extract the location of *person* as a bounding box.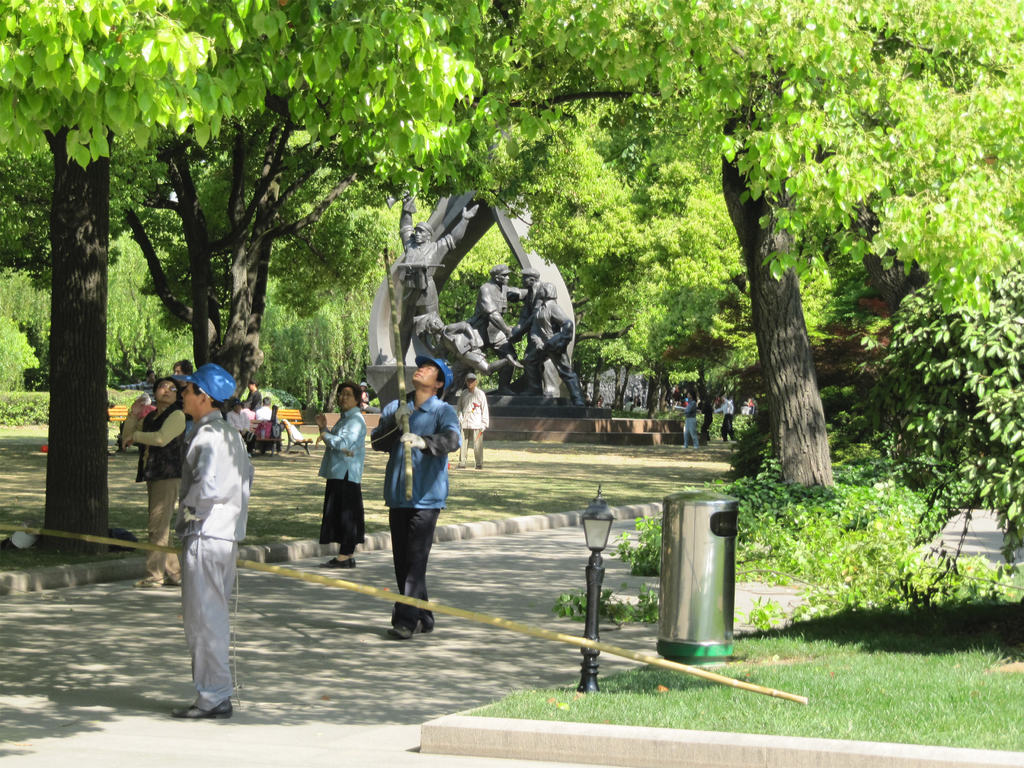
pyautogui.locateOnScreen(175, 362, 254, 723).
